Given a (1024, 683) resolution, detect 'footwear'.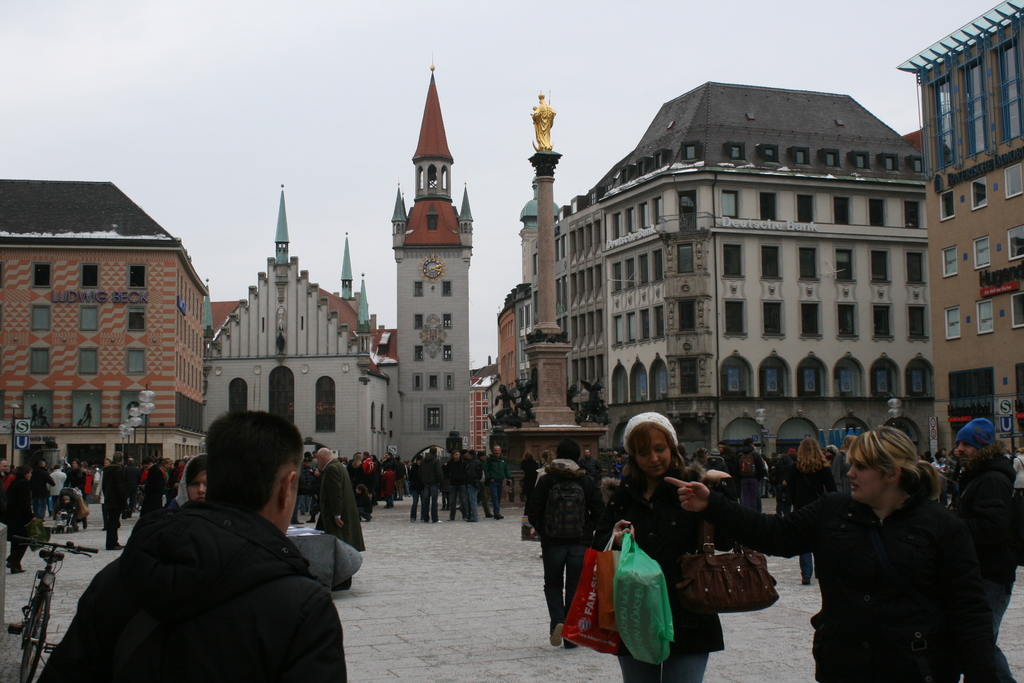
Rect(408, 516, 416, 525).
